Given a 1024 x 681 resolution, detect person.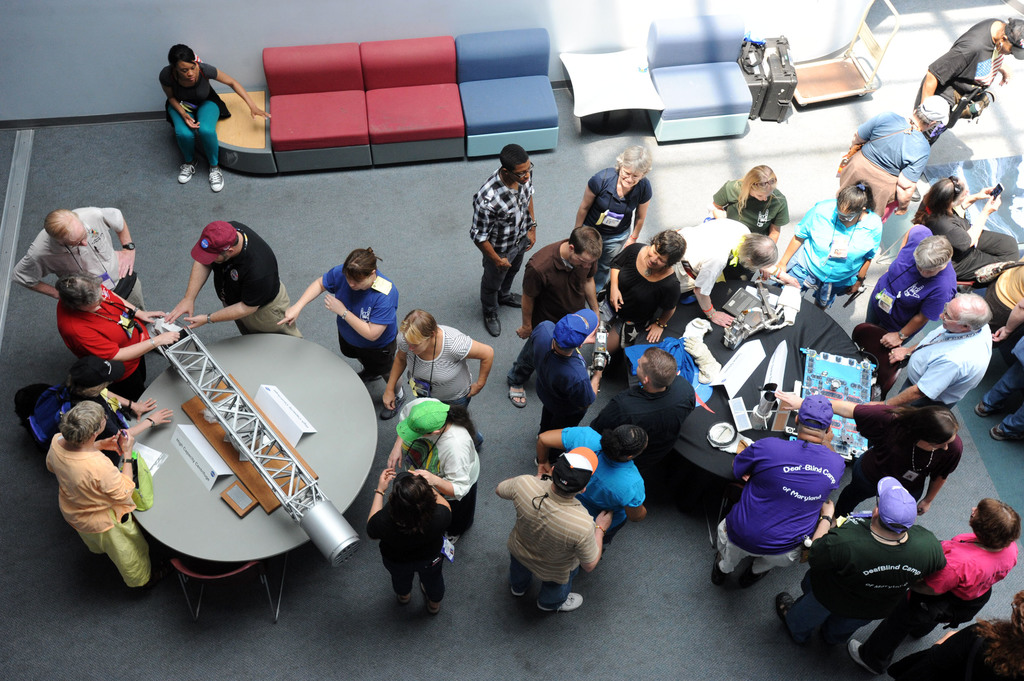
<box>153,35,238,180</box>.
